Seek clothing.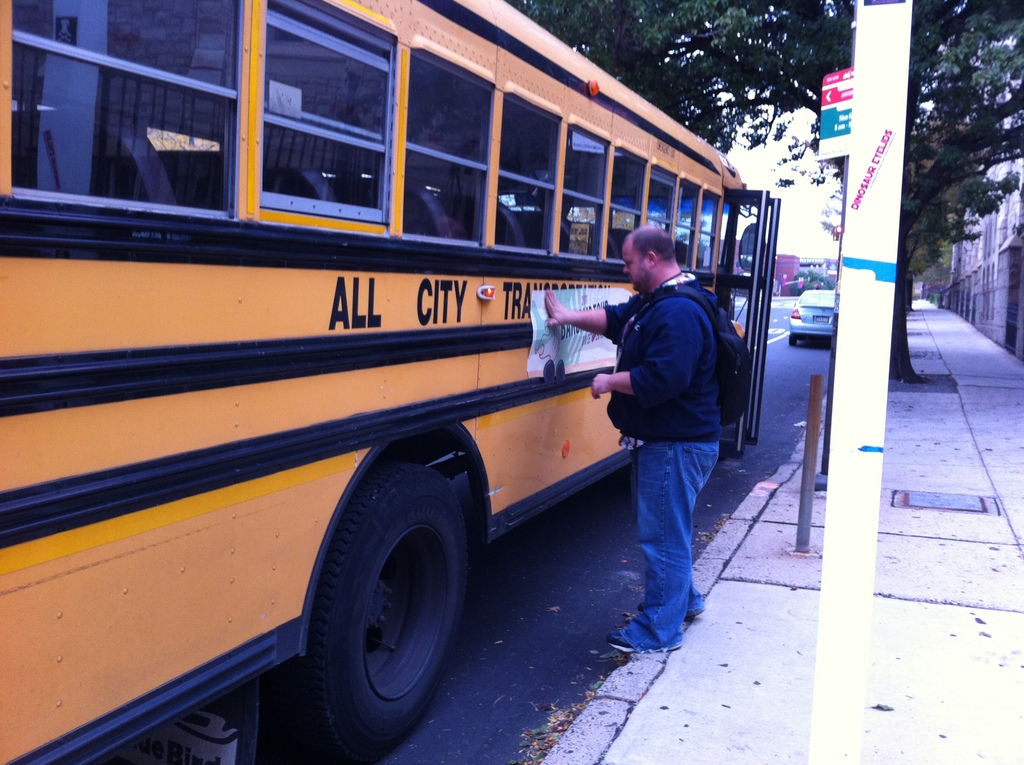
x1=584, y1=249, x2=733, y2=655.
